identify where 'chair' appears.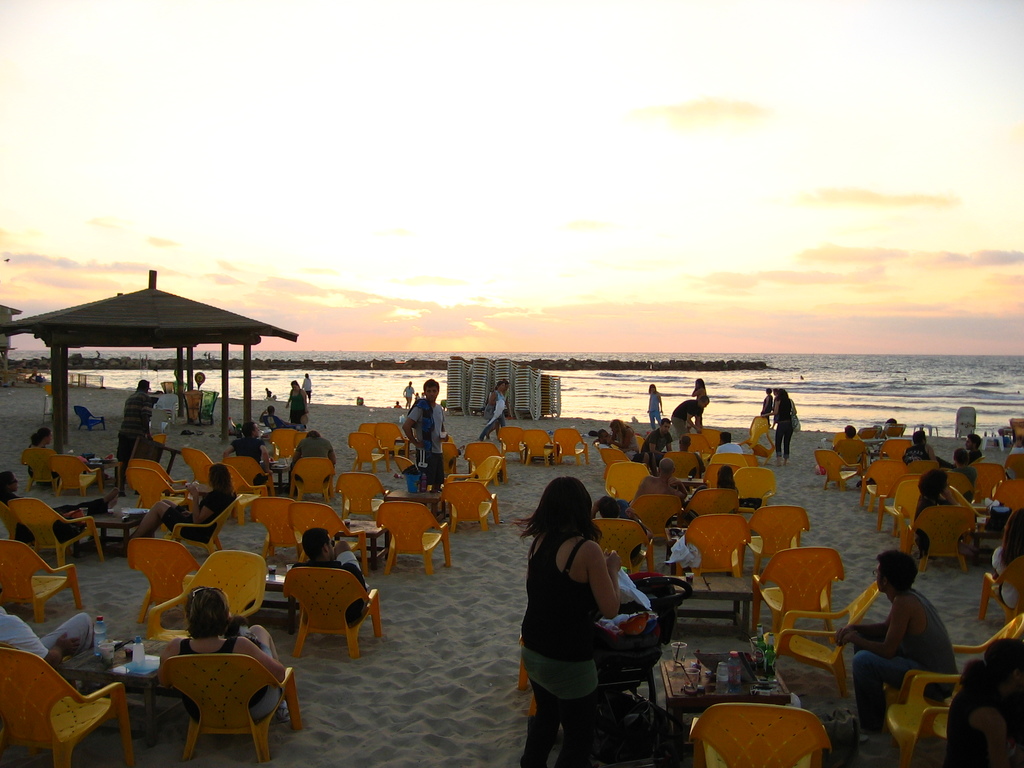
Appears at [left=44, top=382, right=55, bottom=426].
